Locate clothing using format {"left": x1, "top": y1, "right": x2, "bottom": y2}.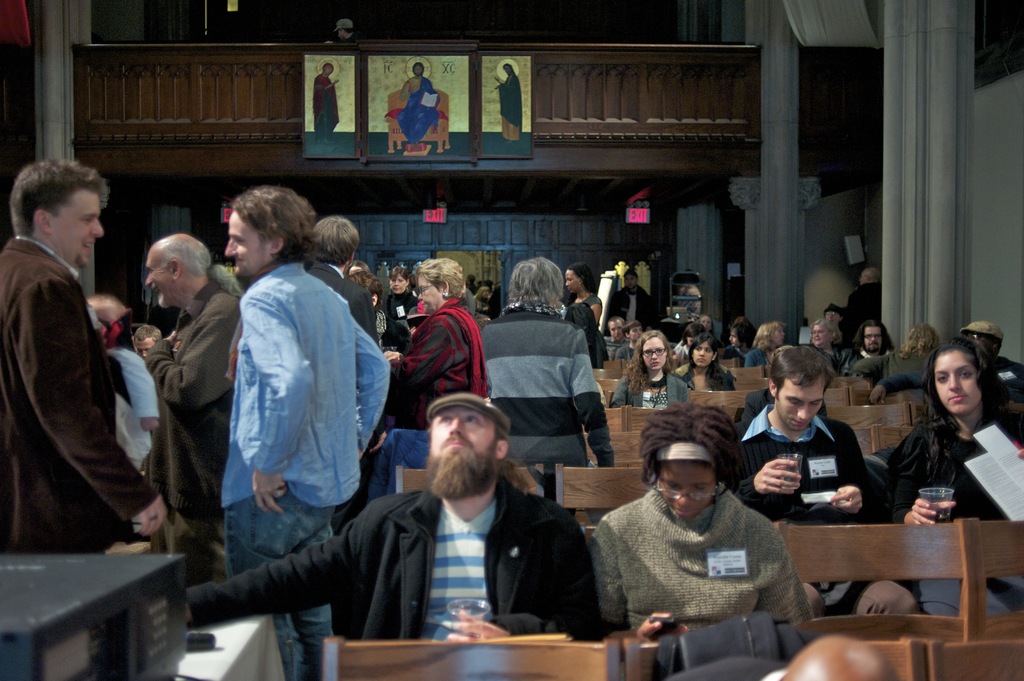
{"left": 826, "top": 348, "right": 871, "bottom": 381}.
